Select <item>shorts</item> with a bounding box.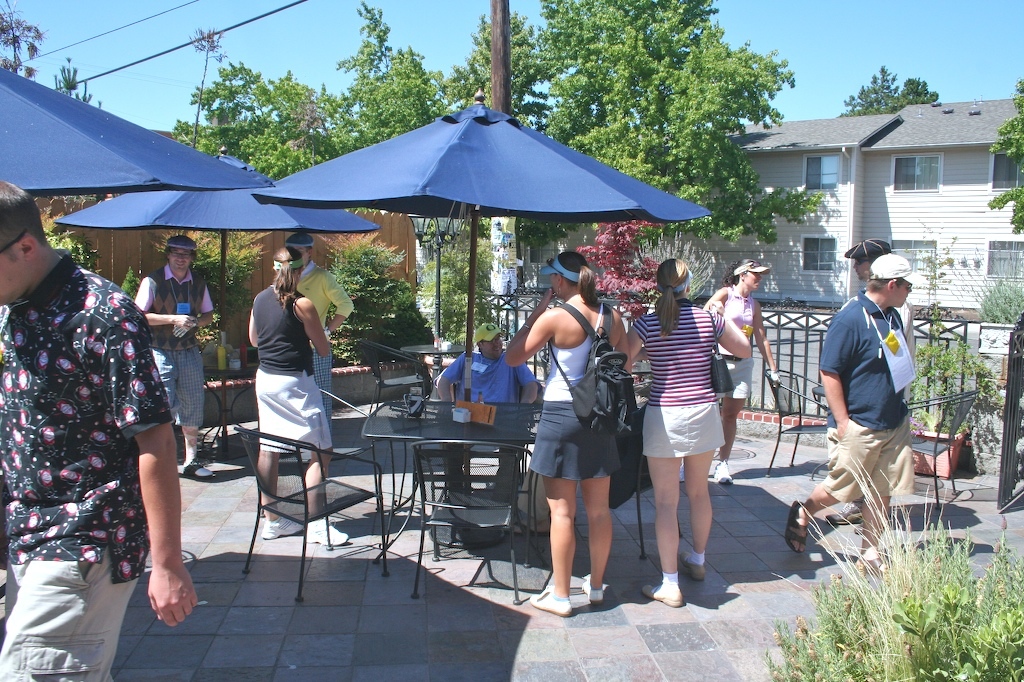
x1=152, y1=350, x2=206, y2=428.
